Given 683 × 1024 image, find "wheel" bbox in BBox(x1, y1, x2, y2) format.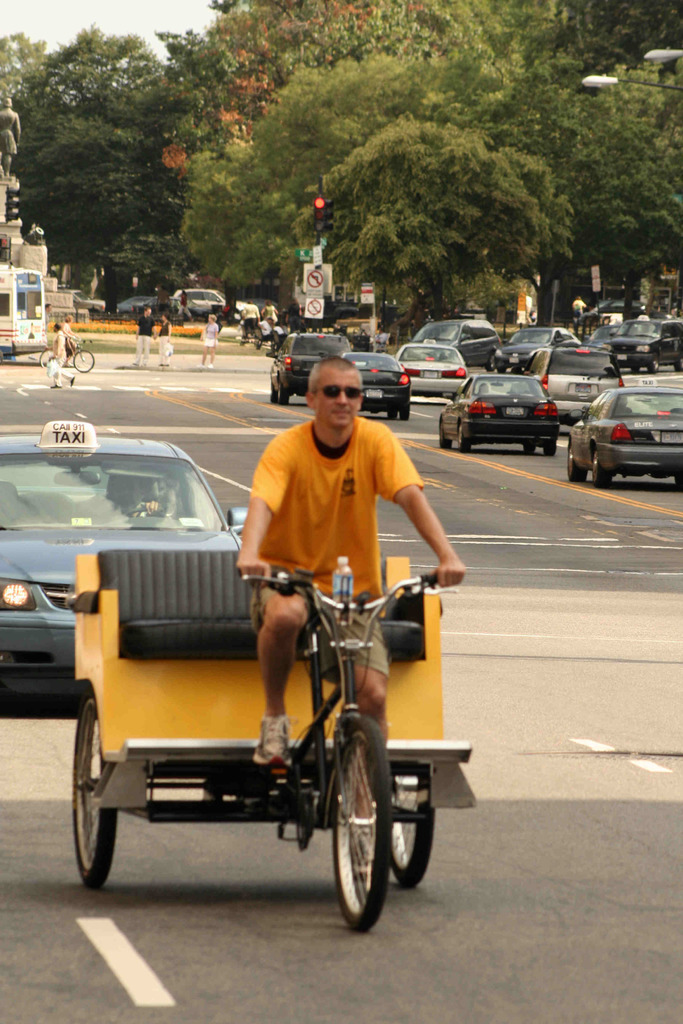
BBox(279, 388, 288, 405).
